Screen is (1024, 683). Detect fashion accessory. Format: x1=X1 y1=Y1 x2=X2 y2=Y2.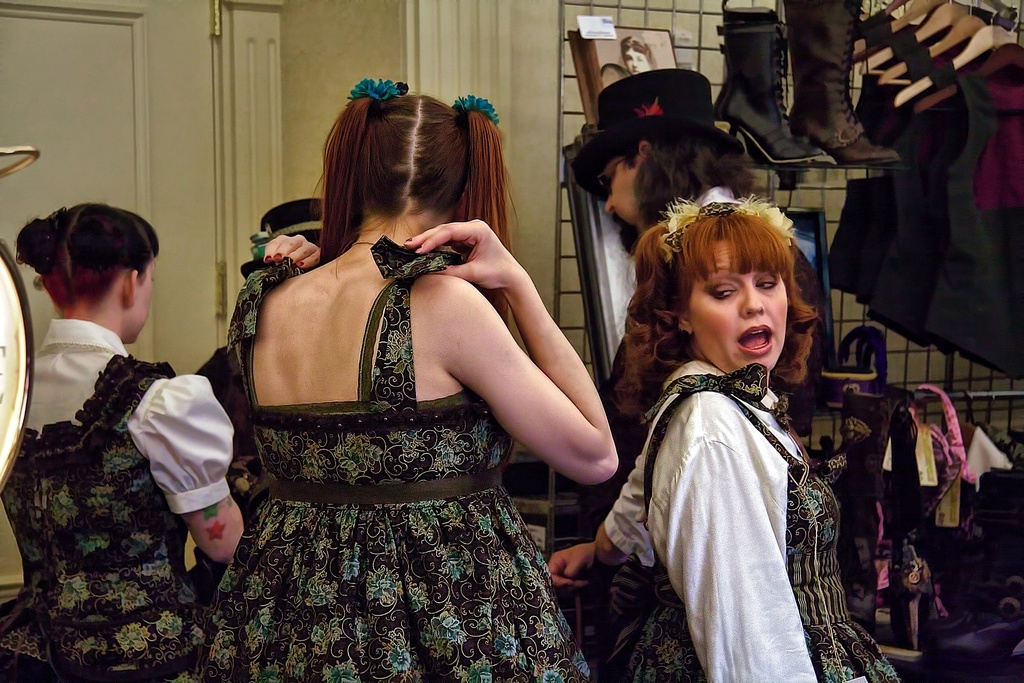
x1=782 y1=0 x2=906 y2=189.
